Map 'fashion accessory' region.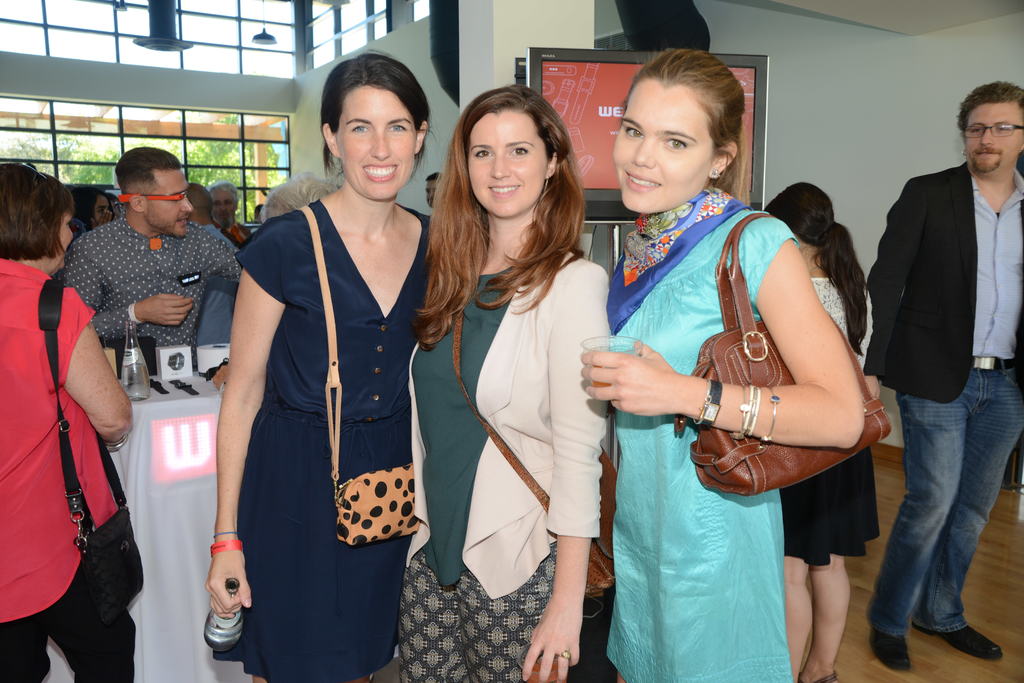
Mapped to locate(210, 538, 243, 559).
